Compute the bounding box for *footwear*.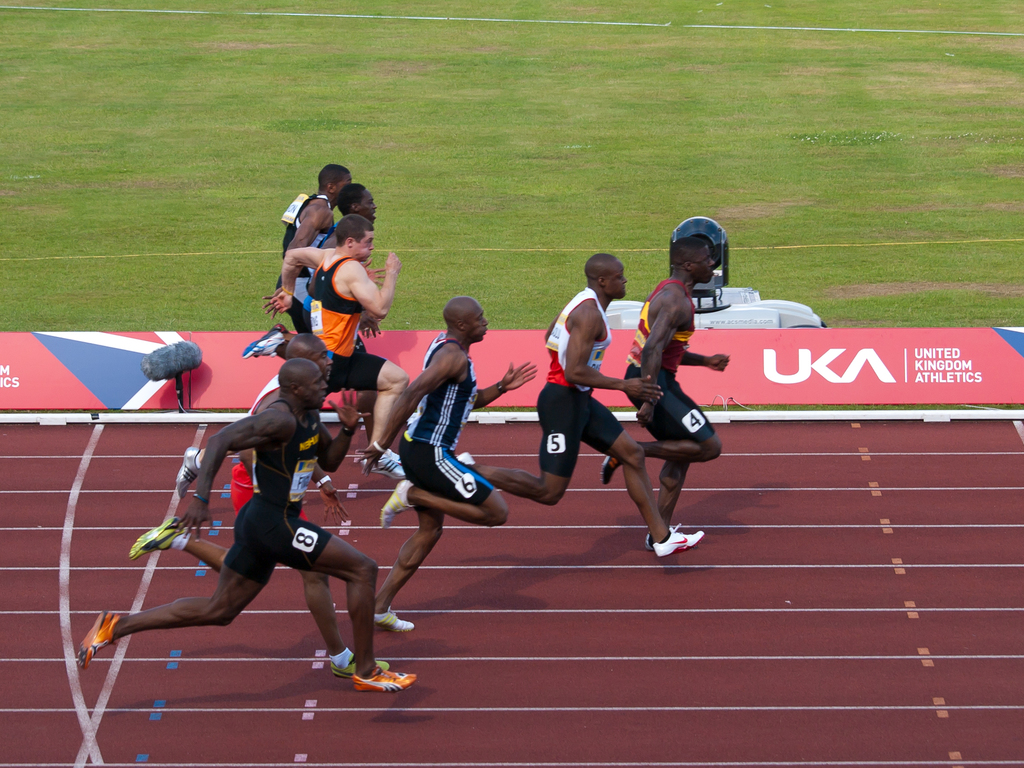
bbox=[367, 606, 417, 634].
